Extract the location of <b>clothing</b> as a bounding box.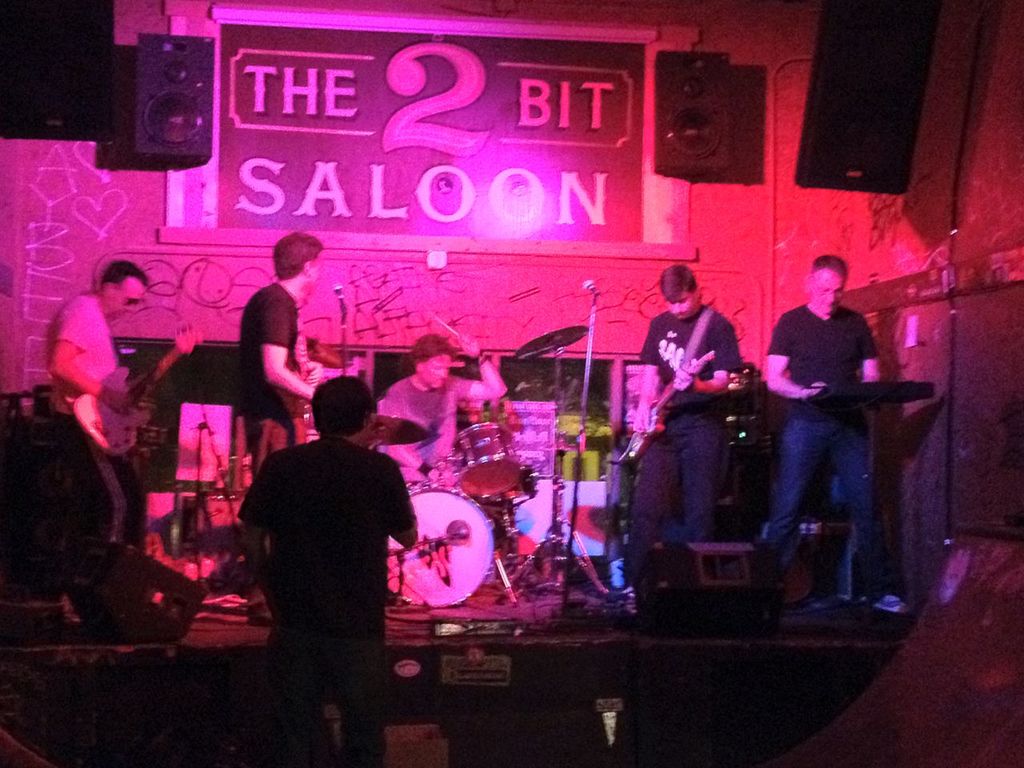
locate(623, 307, 745, 410).
